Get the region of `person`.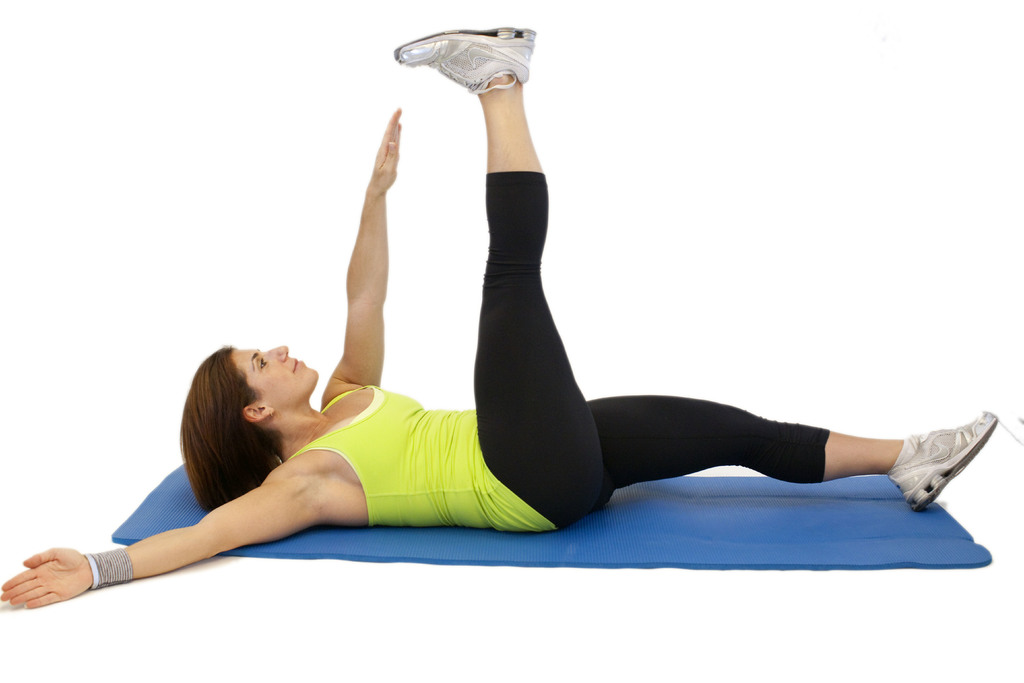
0:26:998:611.
